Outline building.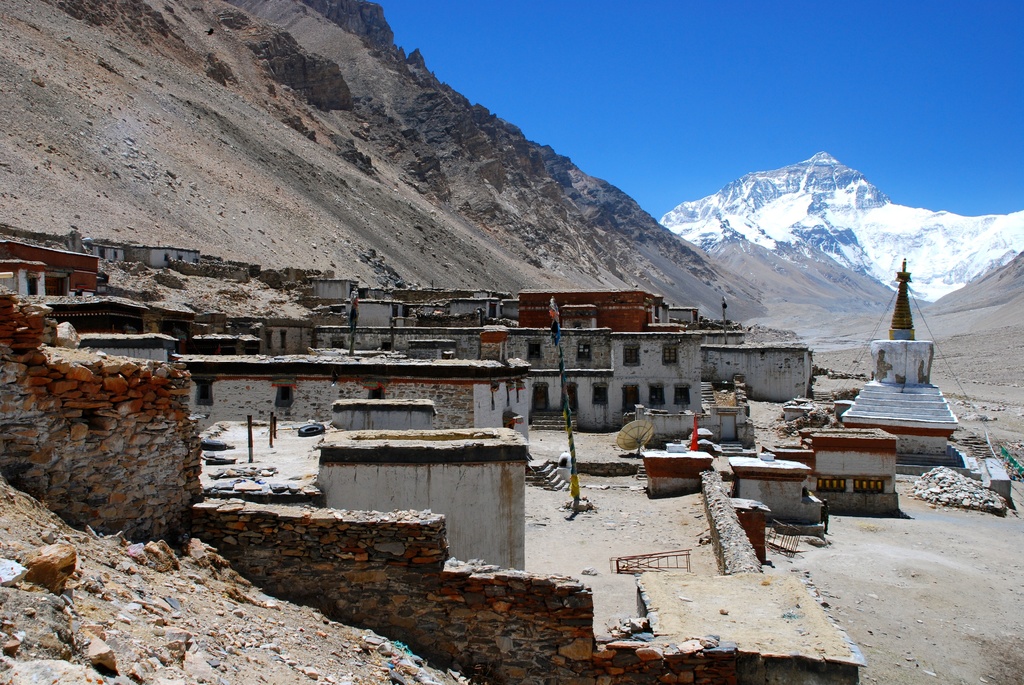
Outline: left=312, top=446, right=529, bottom=565.
